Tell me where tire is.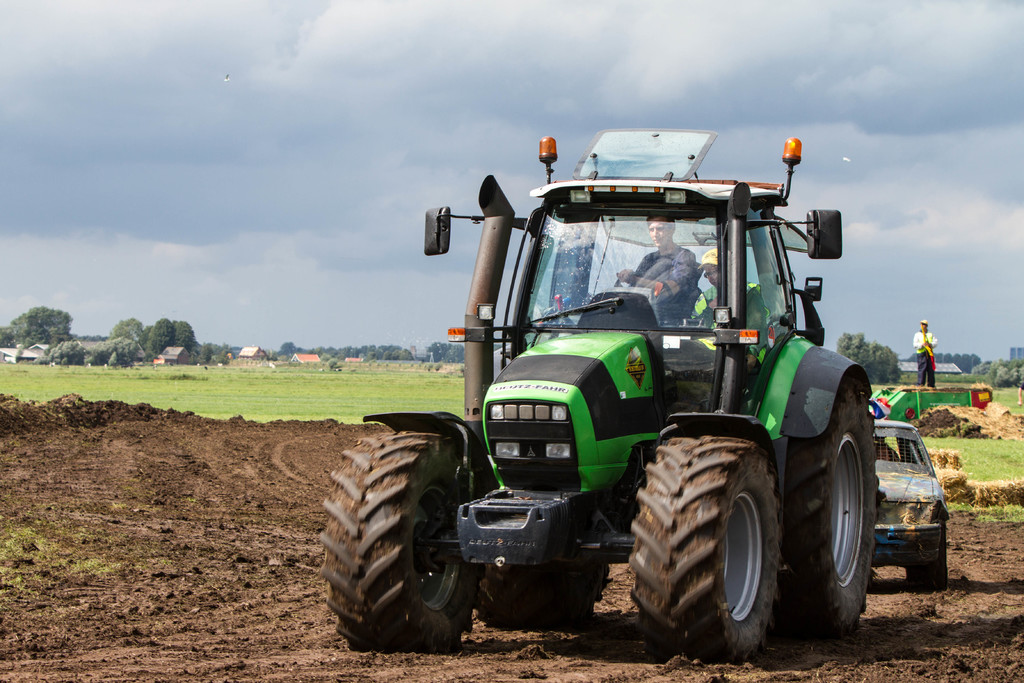
tire is at left=637, top=436, right=797, bottom=662.
